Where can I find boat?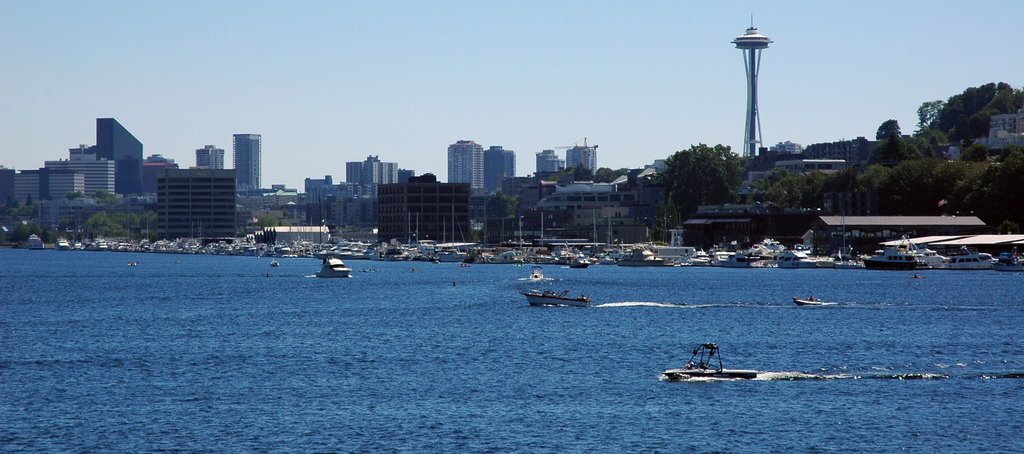
You can find it at <region>54, 238, 70, 248</region>.
